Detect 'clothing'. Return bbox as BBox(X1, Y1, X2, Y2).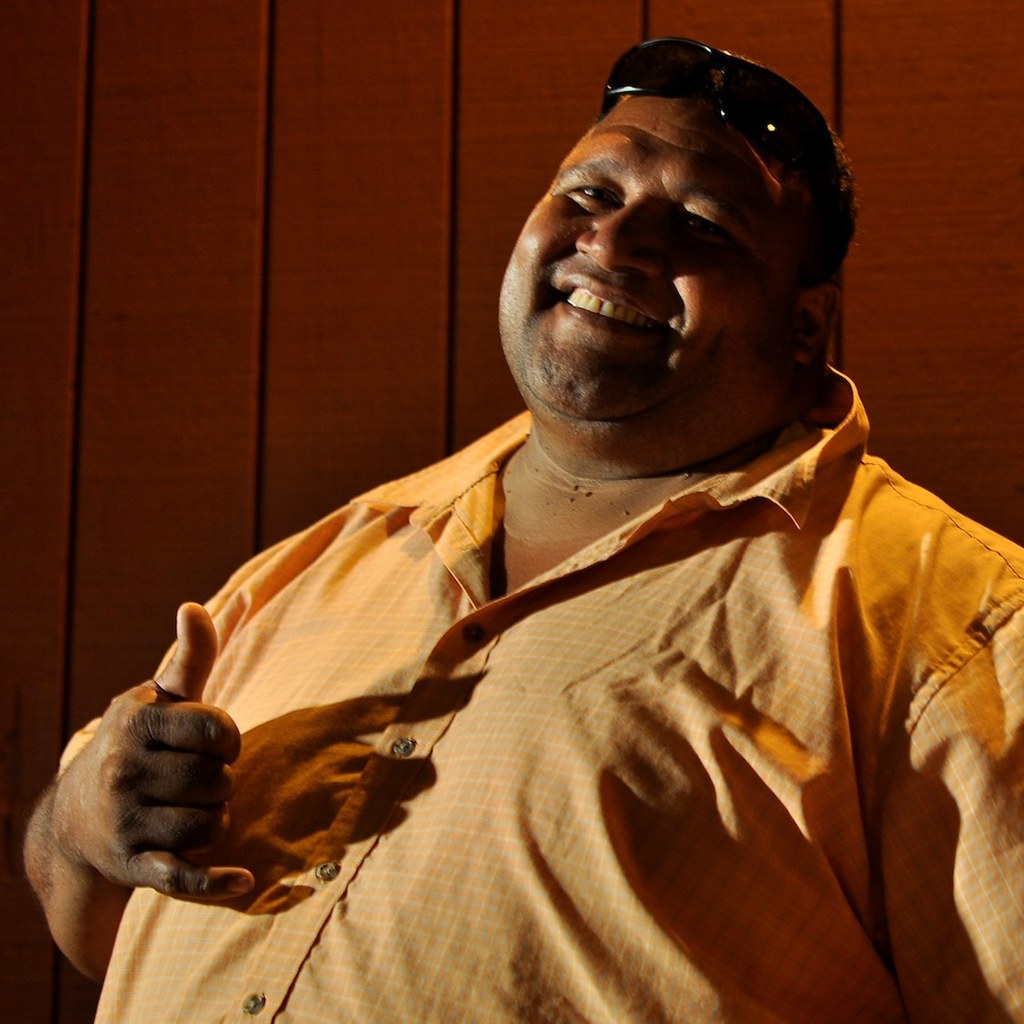
BBox(83, 370, 1023, 978).
